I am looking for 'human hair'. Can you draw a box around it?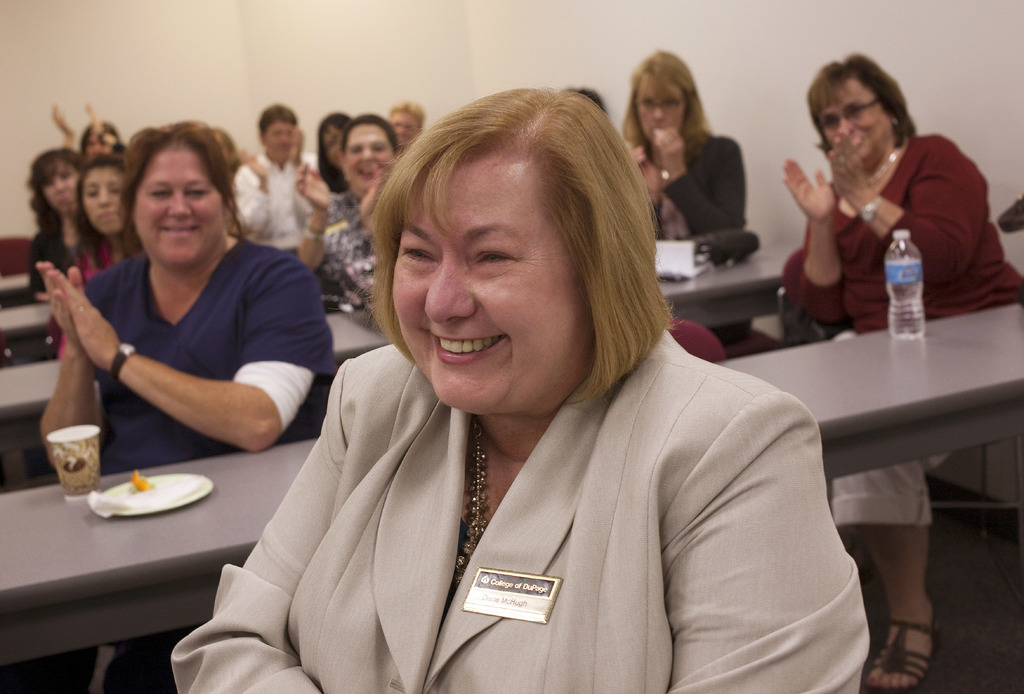
Sure, the bounding box is 74 149 118 272.
